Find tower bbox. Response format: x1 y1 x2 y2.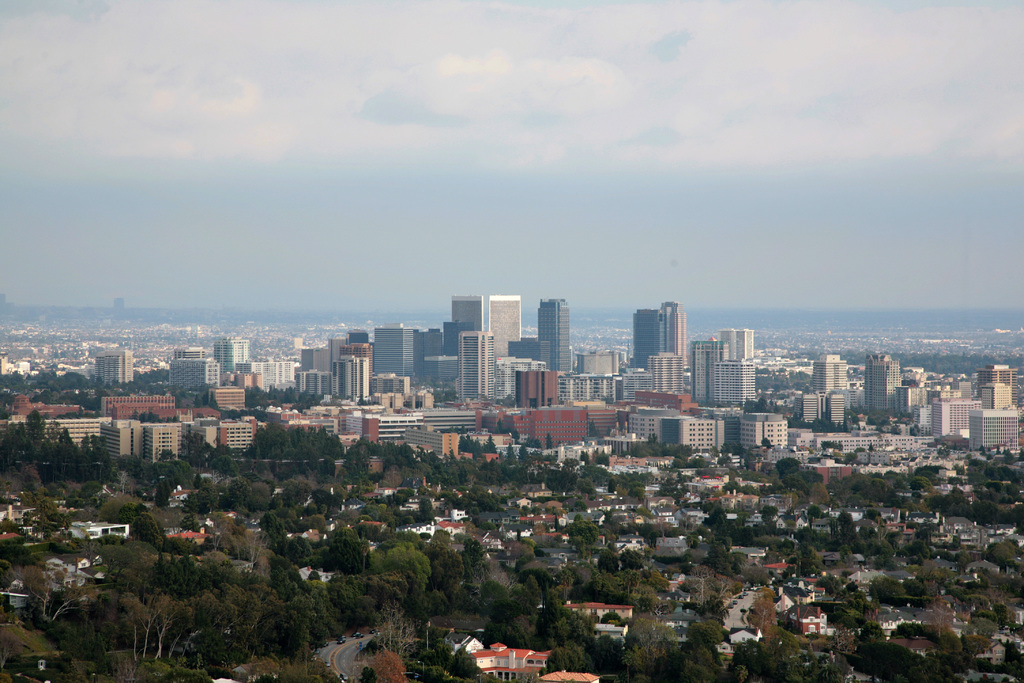
460 334 498 401.
